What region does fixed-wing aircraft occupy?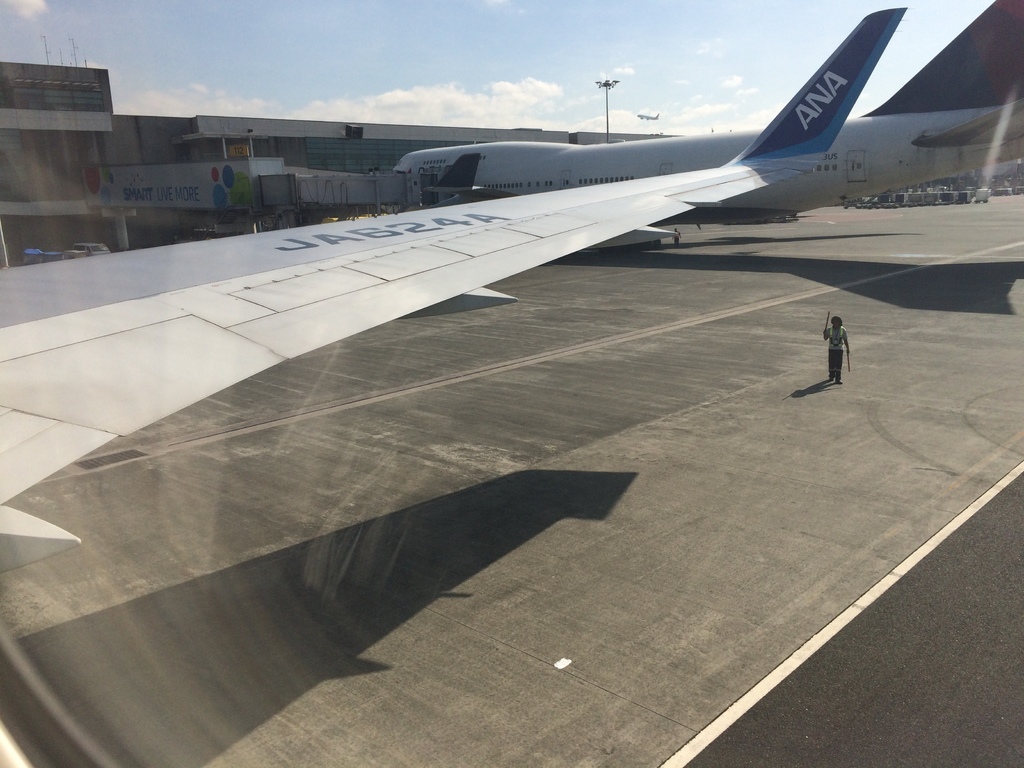
(0,7,906,767).
